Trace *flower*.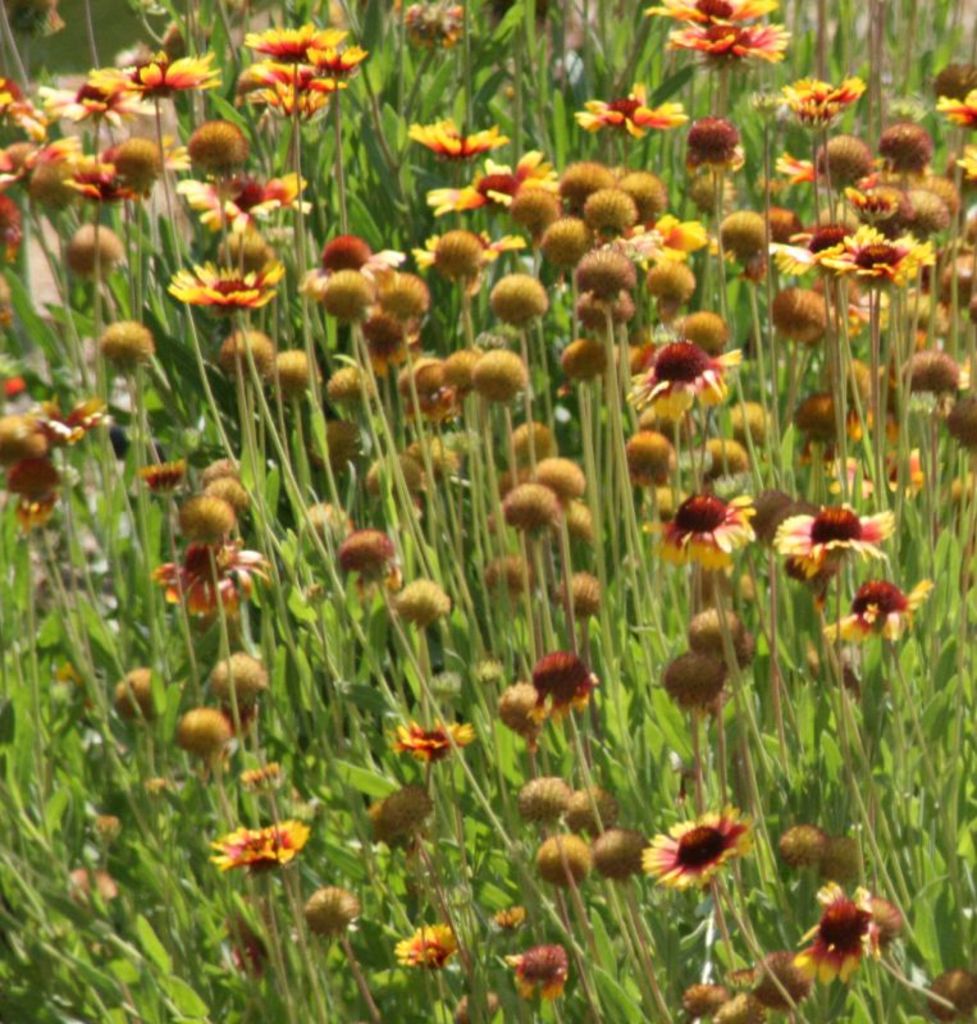
Traced to {"left": 218, "top": 831, "right": 305, "bottom": 869}.
